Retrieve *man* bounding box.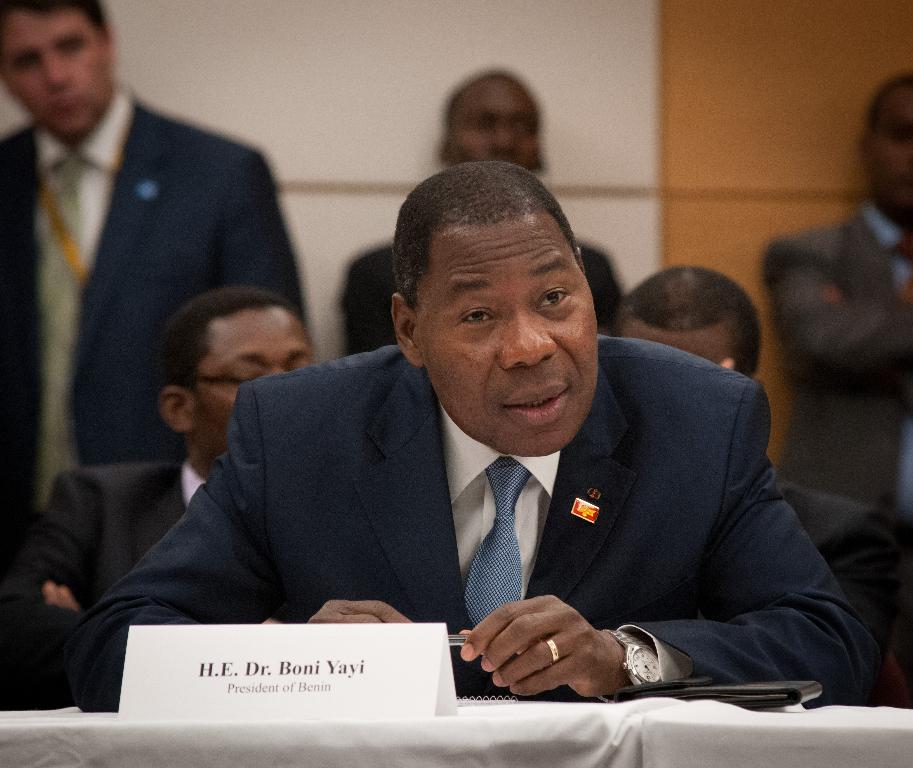
Bounding box: box(762, 75, 912, 512).
